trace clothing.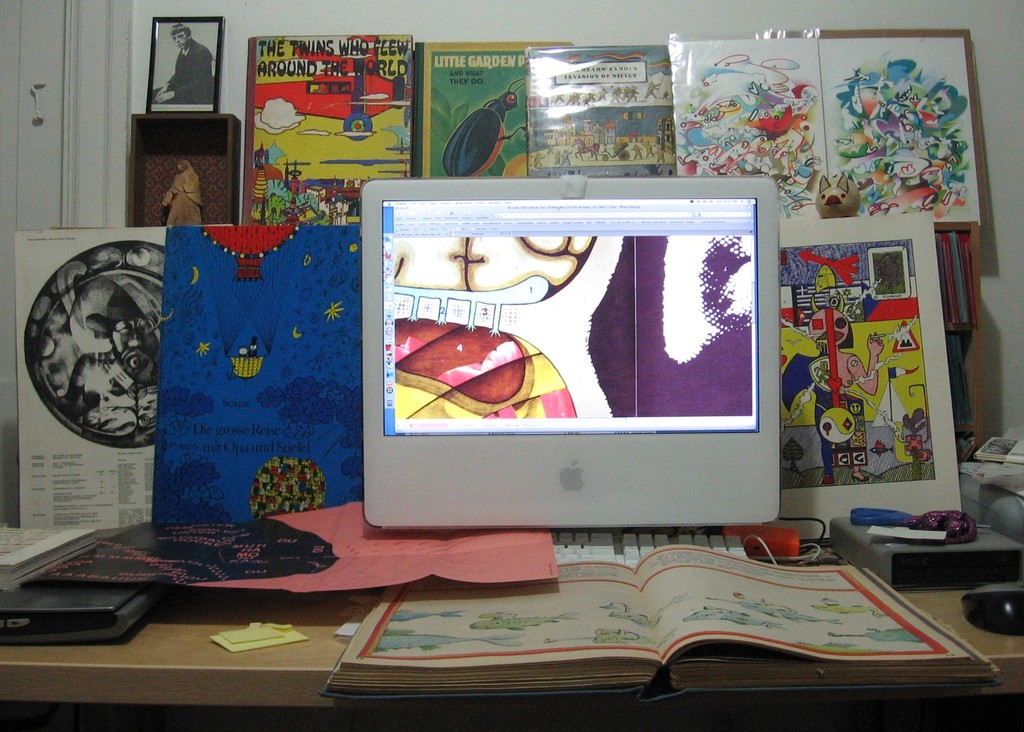
Traced to [156,169,201,229].
